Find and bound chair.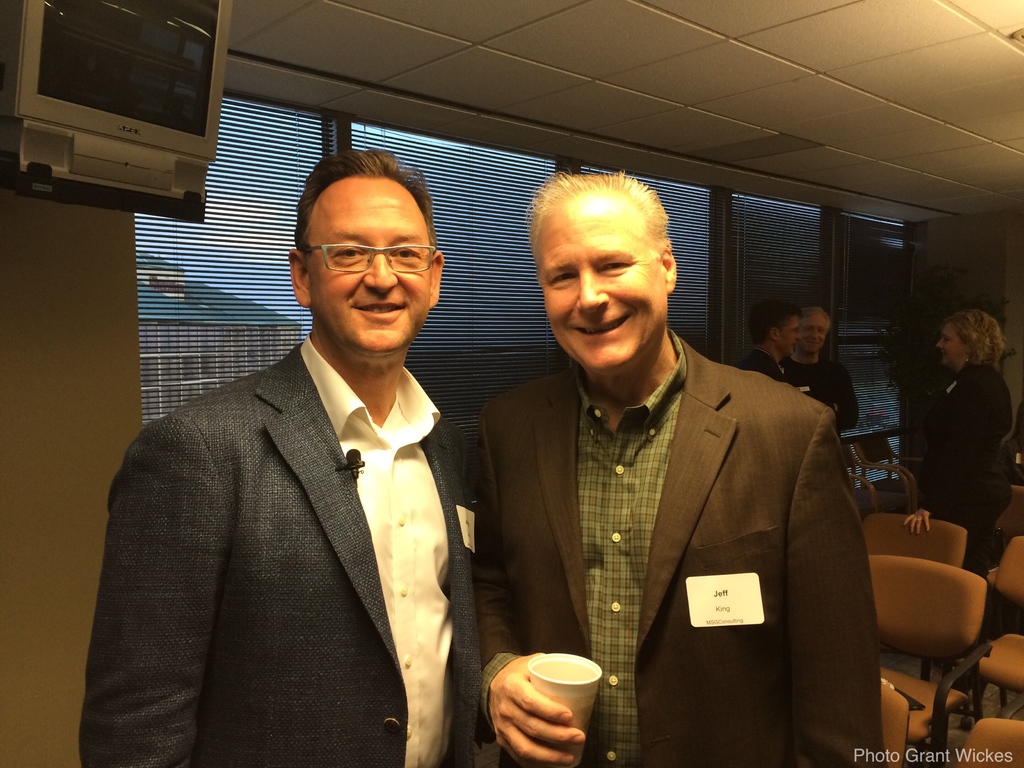
Bound: 842/442/908/520.
